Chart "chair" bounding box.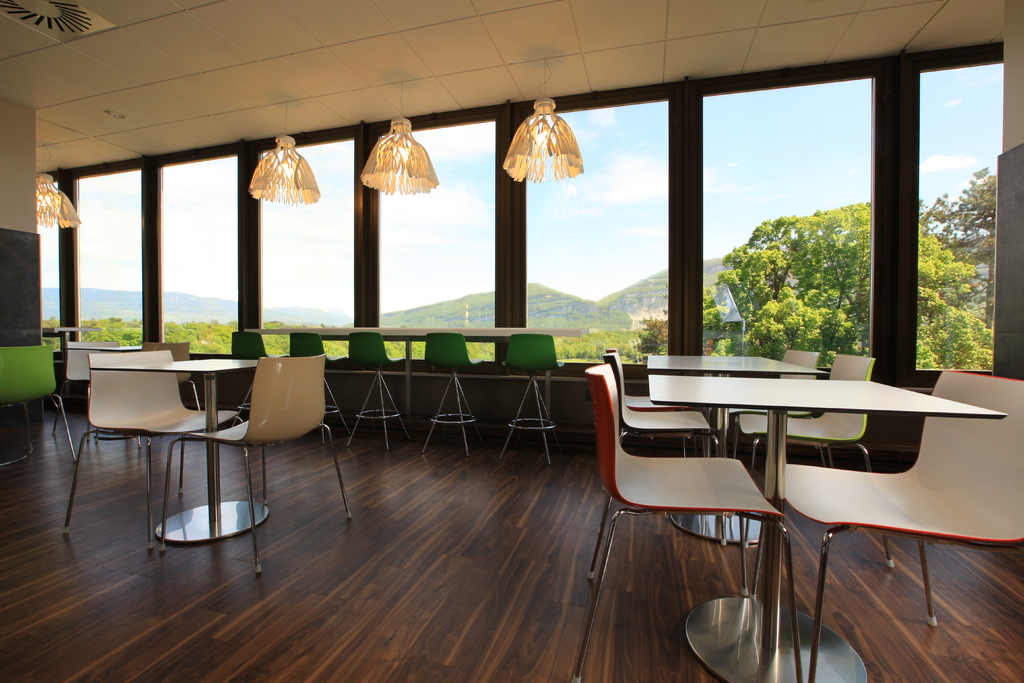
Charted: x1=59 y1=344 x2=227 y2=523.
